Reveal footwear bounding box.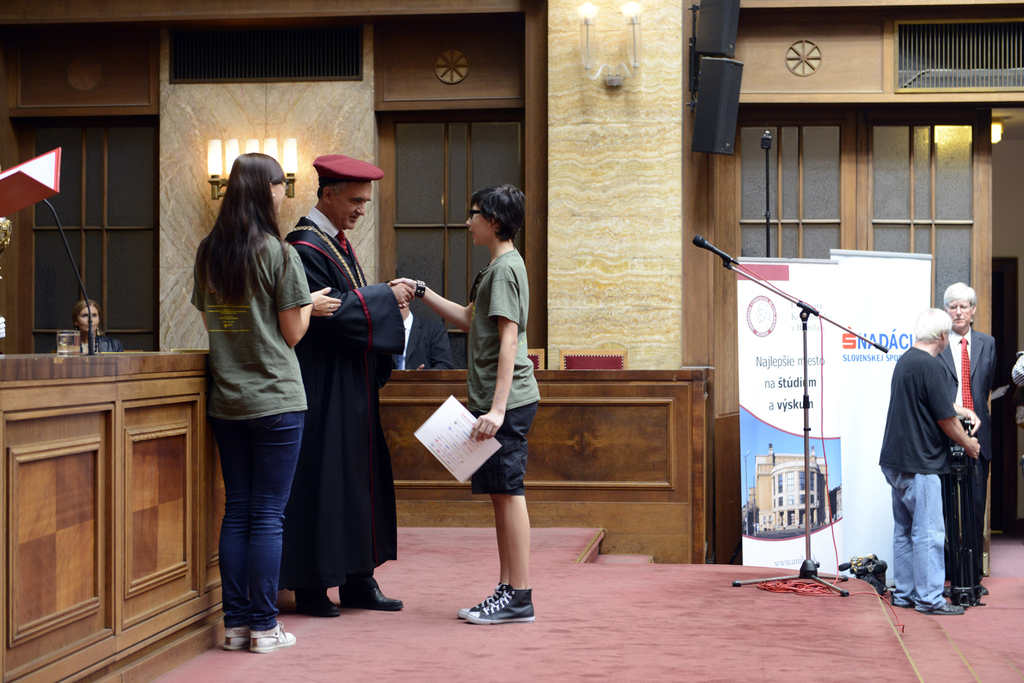
Revealed: l=290, t=587, r=344, b=618.
